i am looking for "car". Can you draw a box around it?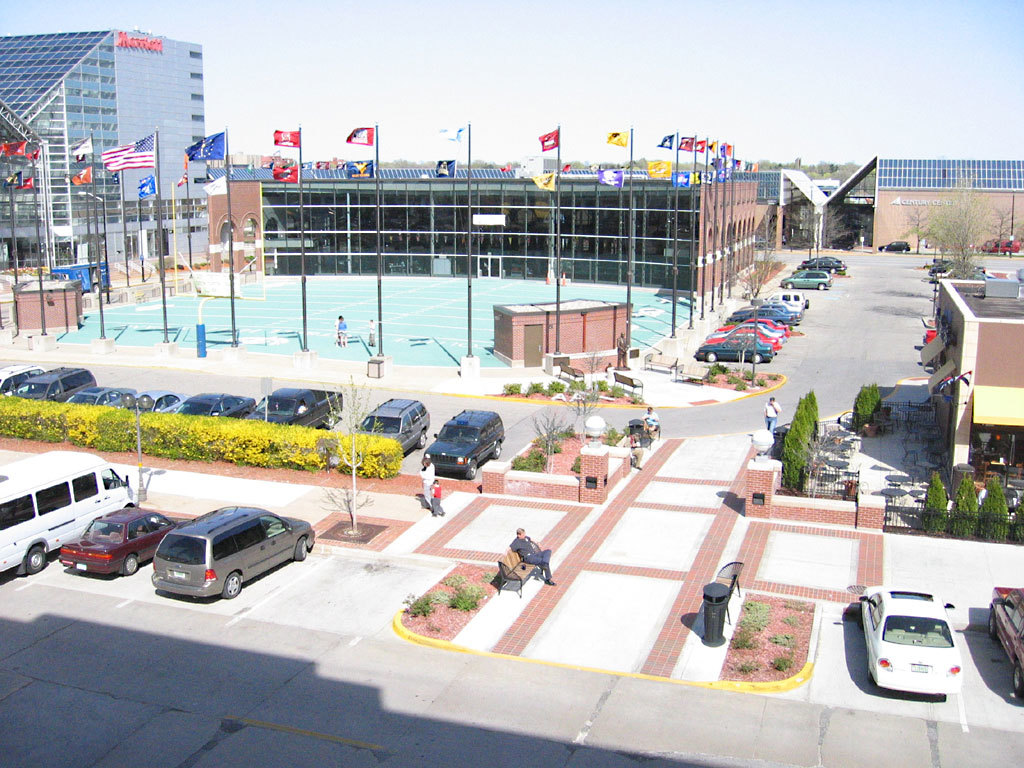
Sure, the bounding box is locate(988, 589, 1023, 699).
